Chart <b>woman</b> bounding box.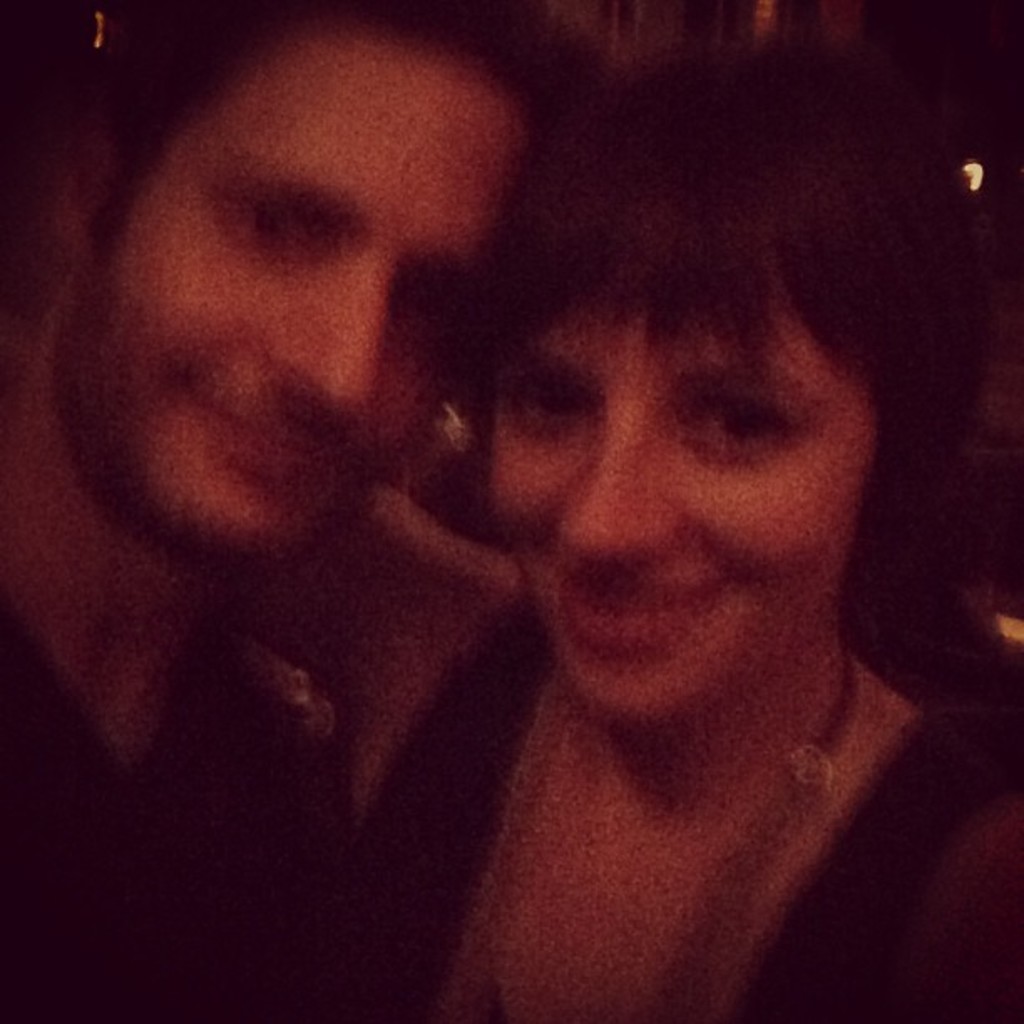
Charted: region(346, 37, 1022, 1022).
